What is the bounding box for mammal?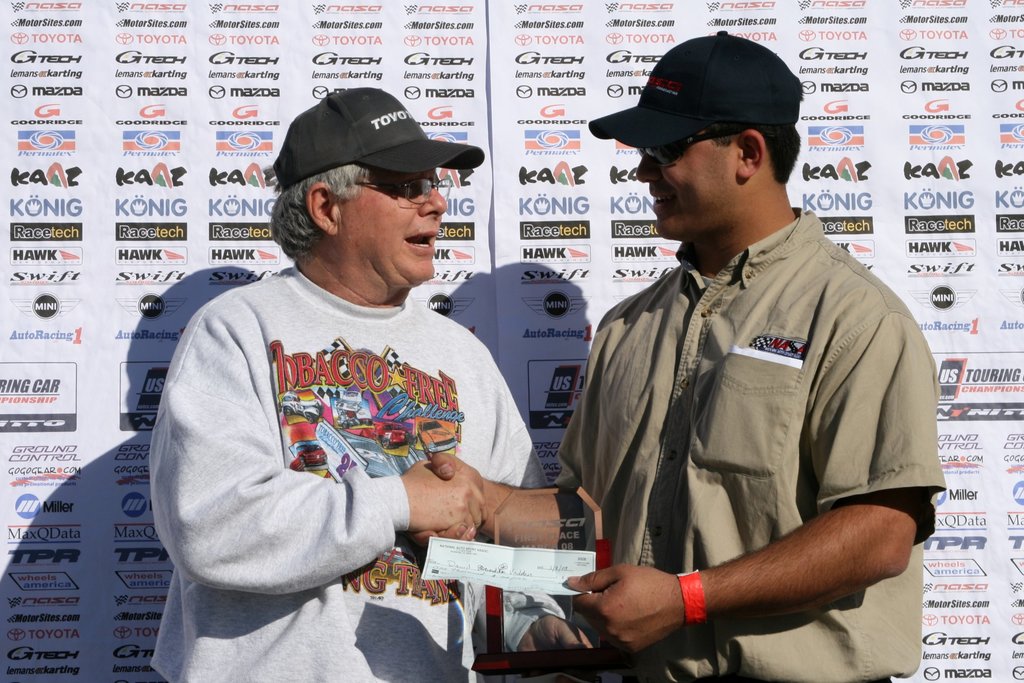
select_region(106, 63, 615, 672).
